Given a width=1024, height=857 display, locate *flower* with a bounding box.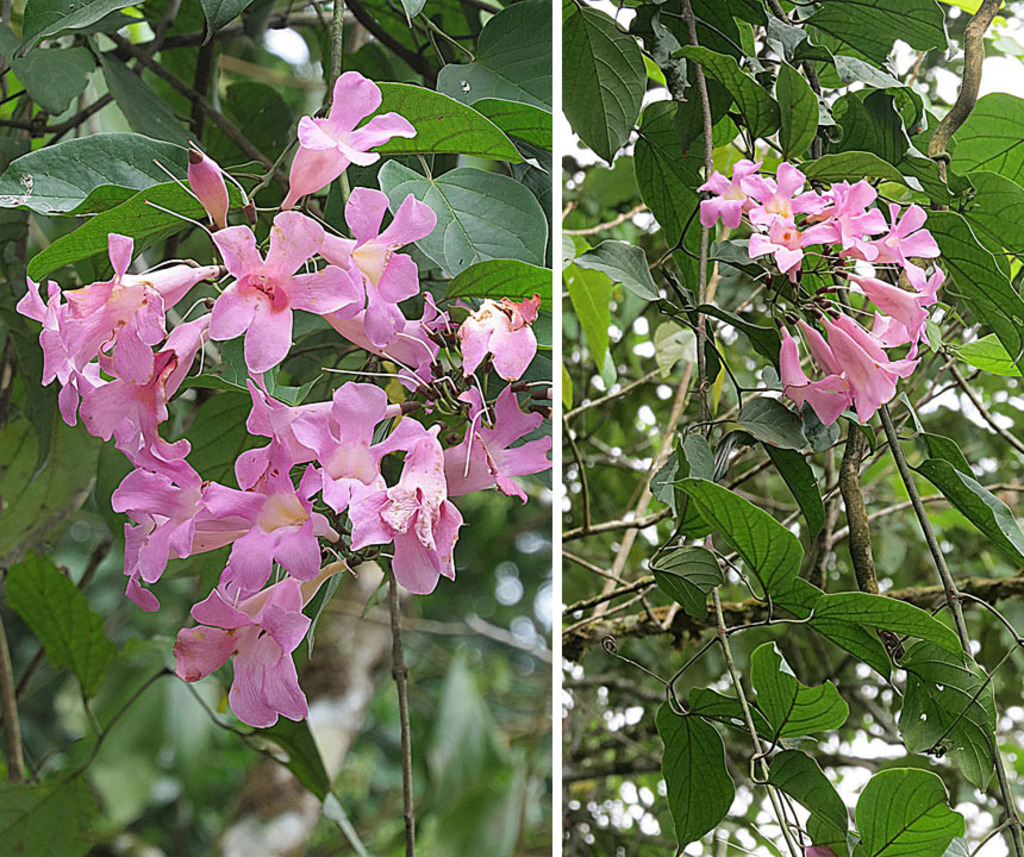
Located: x1=445, y1=290, x2=537, y2=389.
